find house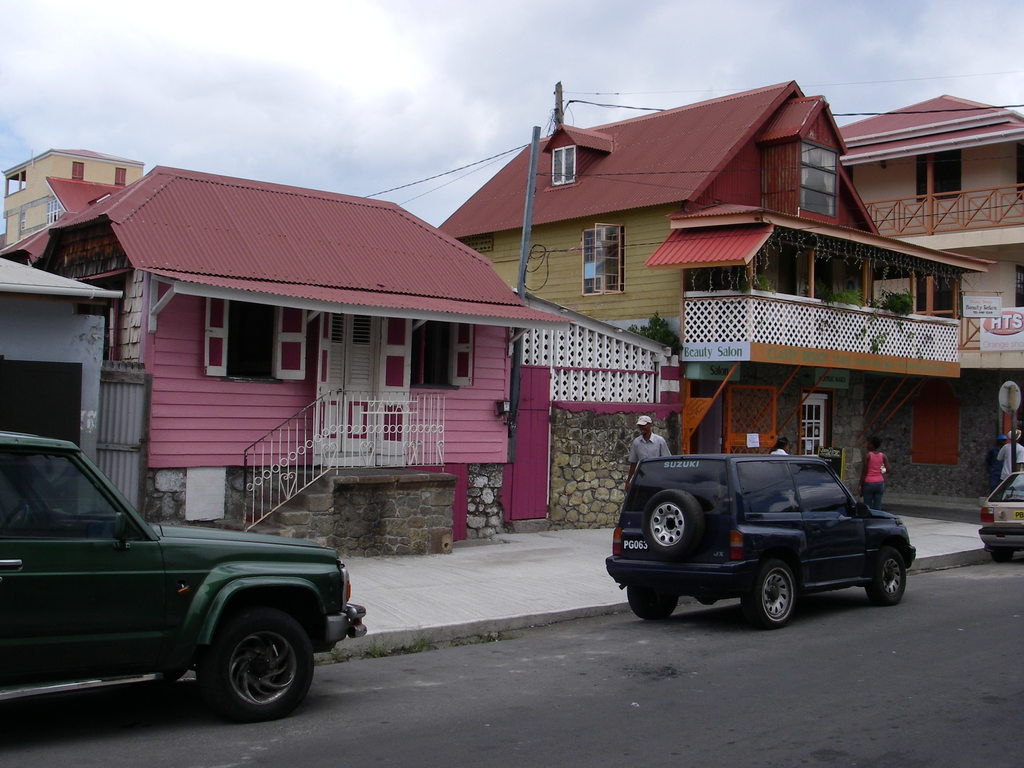
bbox=(835, 89, 1023, 511)
